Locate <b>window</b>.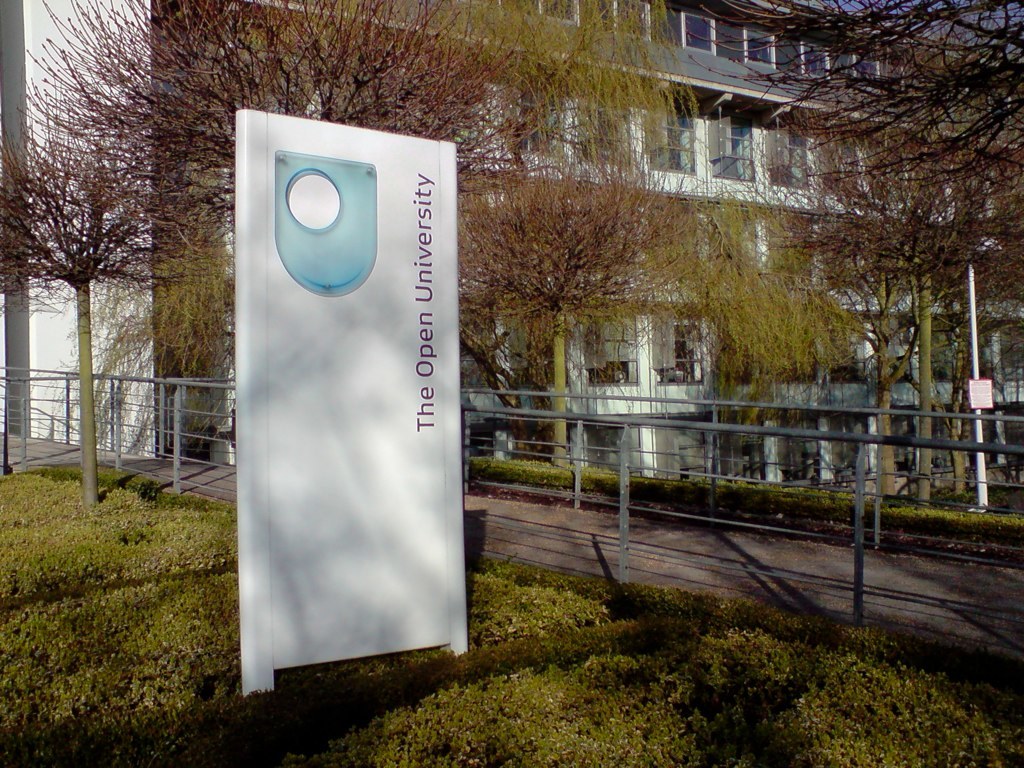
Bounding box: l=507, t=314, r=554, b=380.
